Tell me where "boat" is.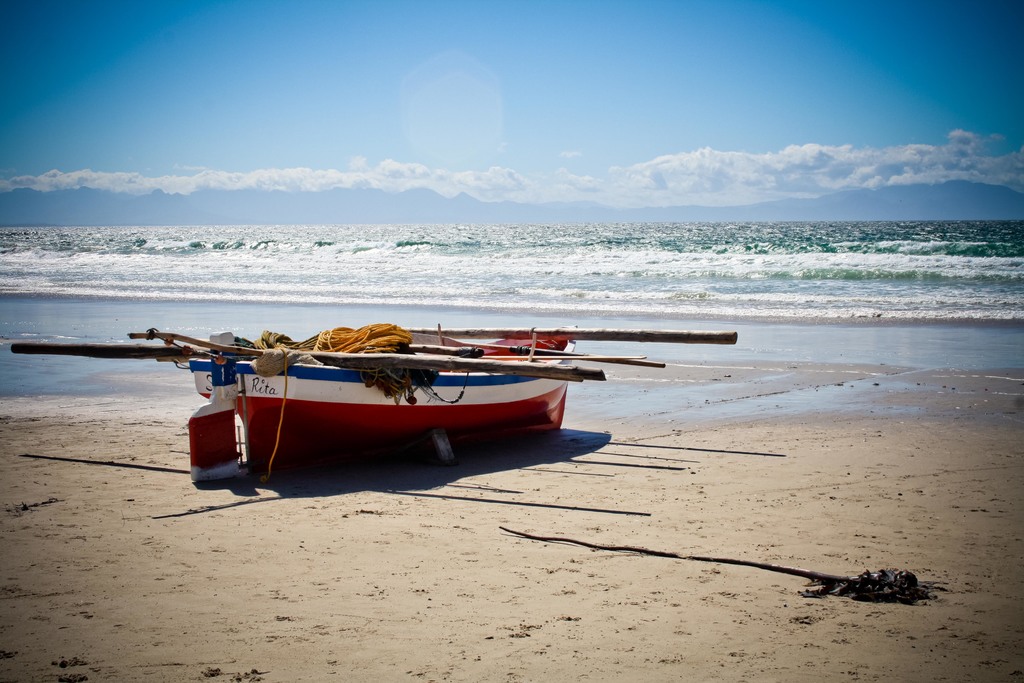
"boat" is at locate(53, 296, 695, 475).
